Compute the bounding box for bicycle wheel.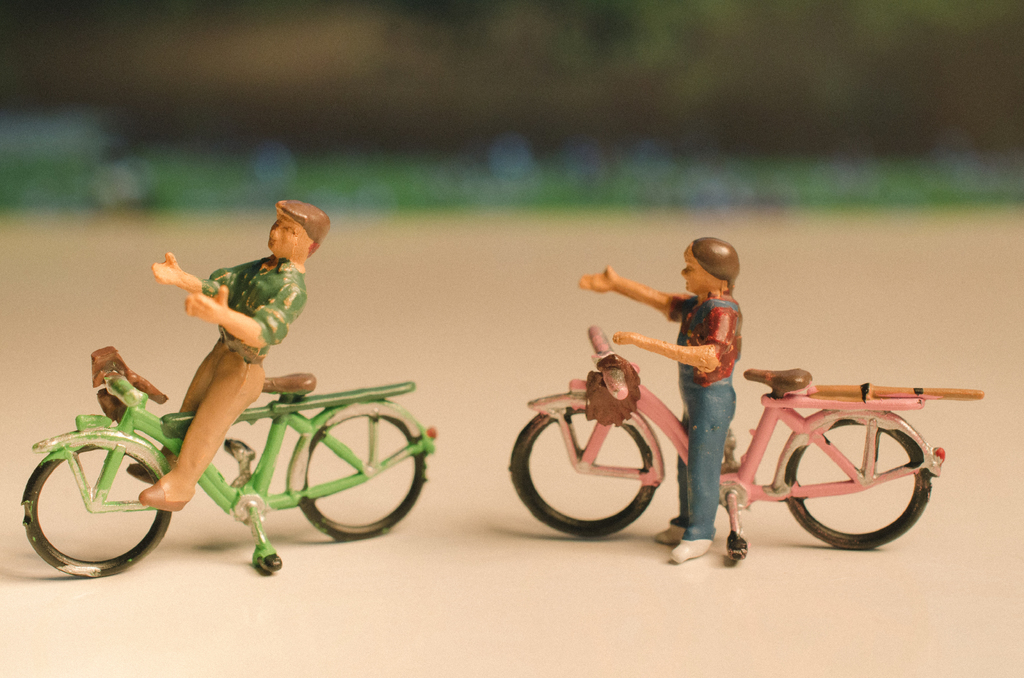
locate(782, 414, 936, 551).
